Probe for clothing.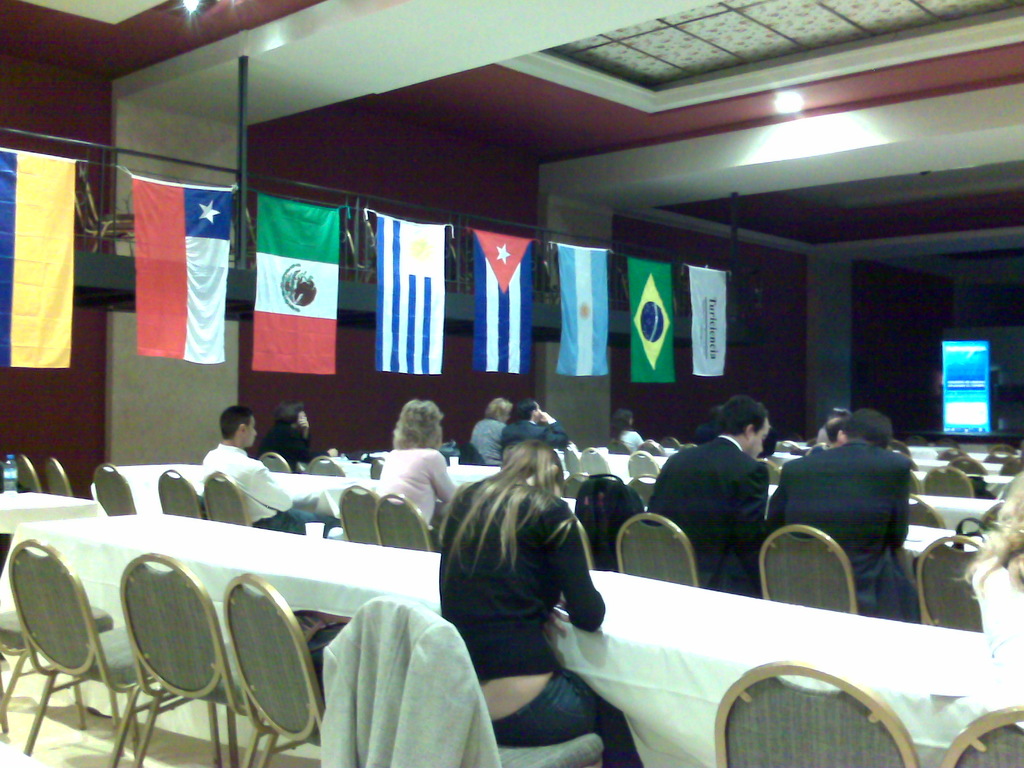
Probe result: {"x1": 770, "y1": 440, "x2": 920, "y2": 638}.
